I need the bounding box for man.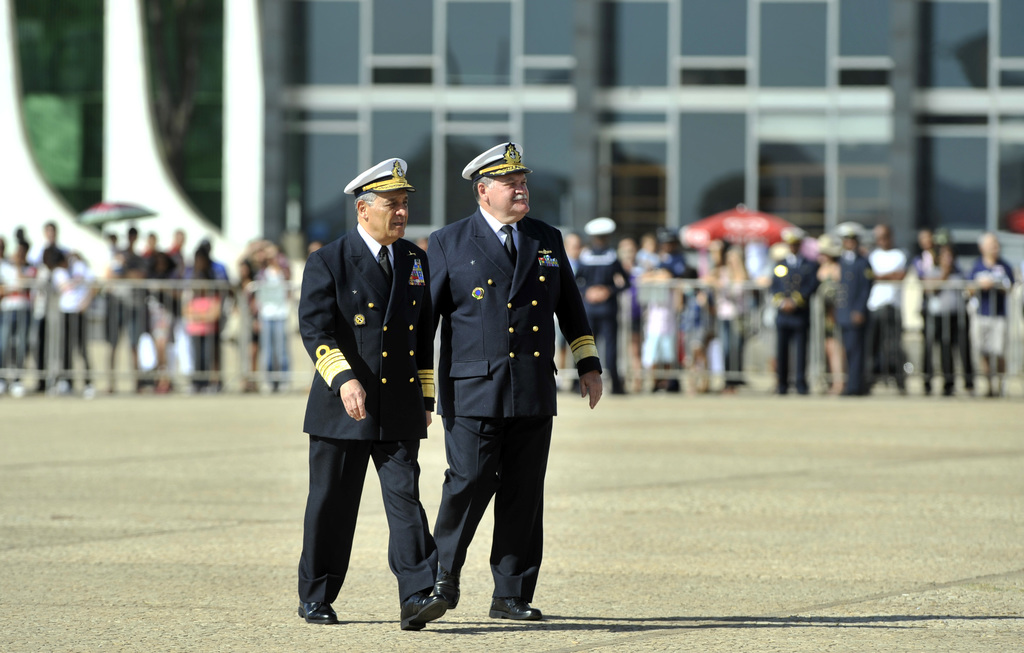
Here it is: (270,152,450,640).
